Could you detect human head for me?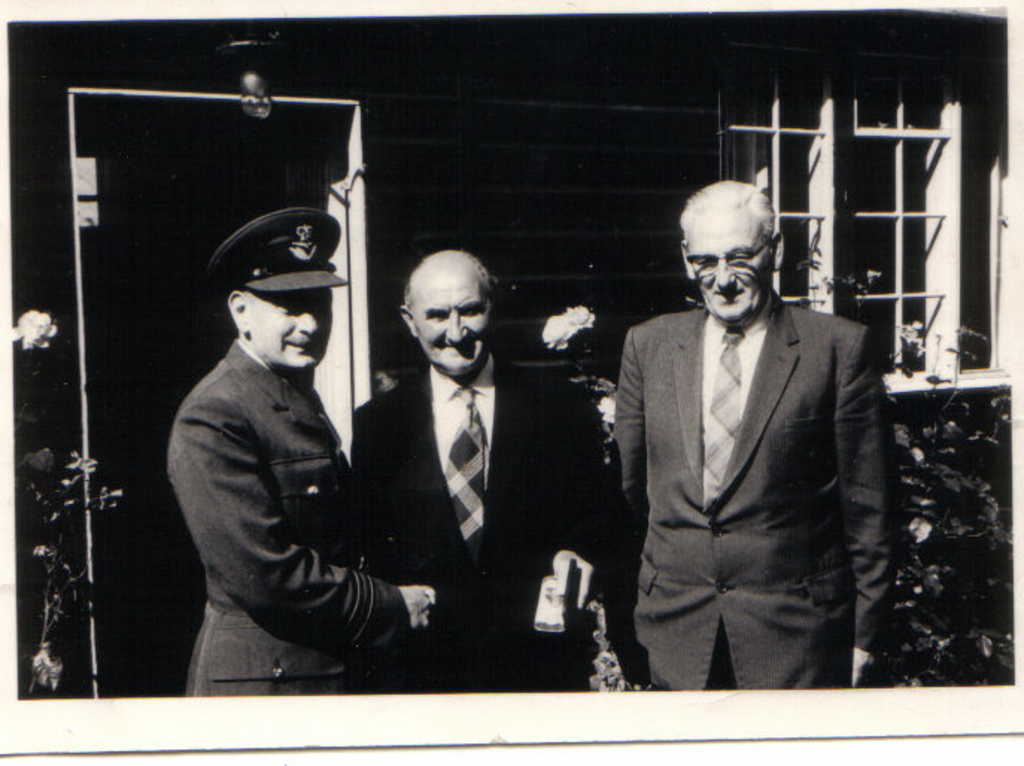
Detection result: l=683, t=176, r=791, b=328.
